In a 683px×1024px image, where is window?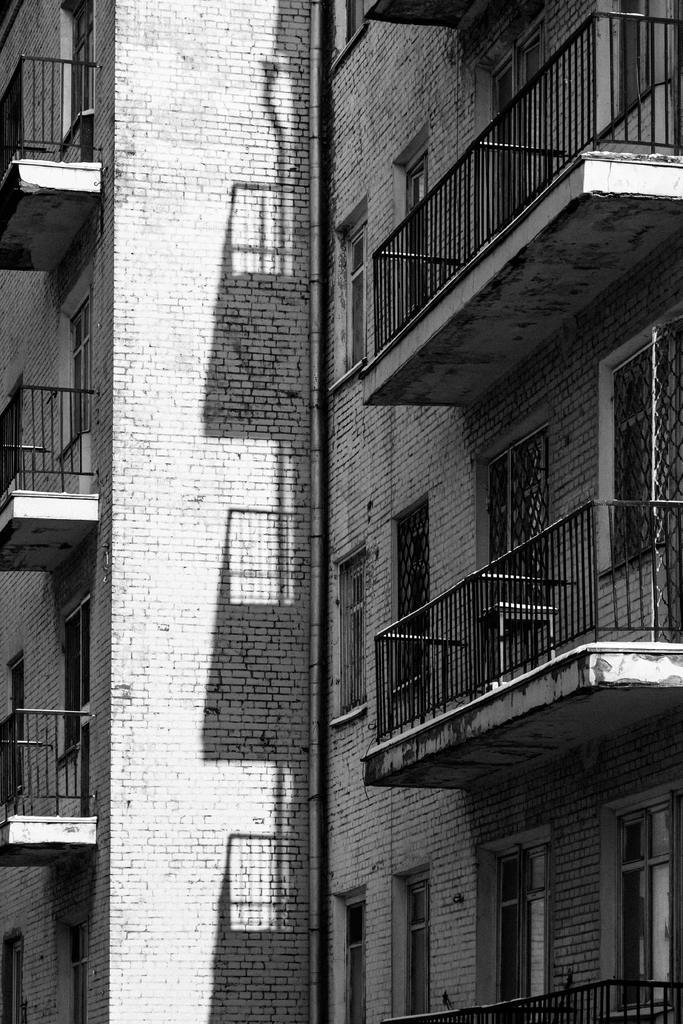
{"x1": 389, "y1": 865, "x2": 429, "y2": 1018}.
